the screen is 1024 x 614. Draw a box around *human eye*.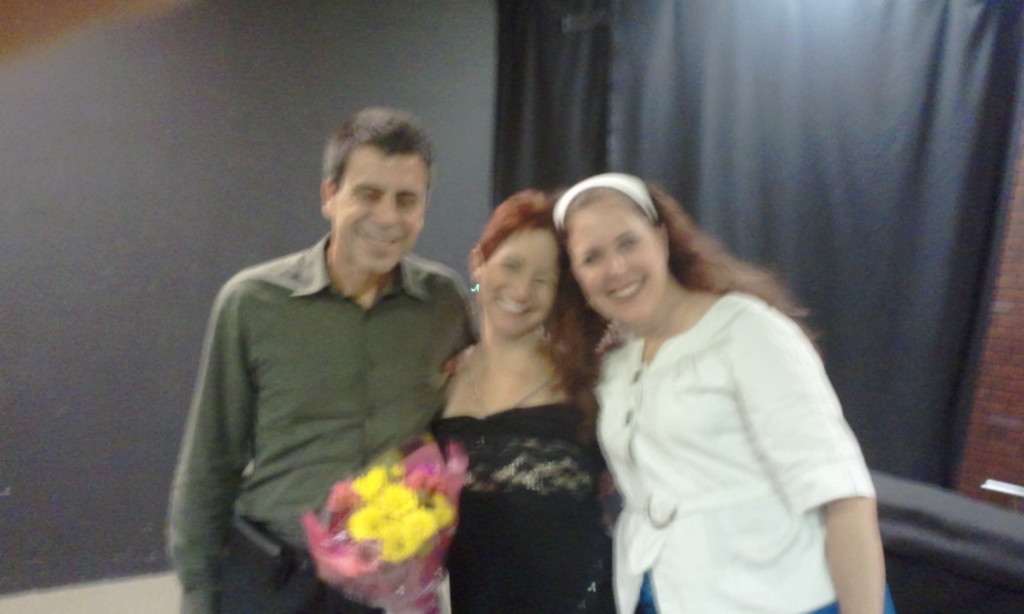
616:234:636:252.
